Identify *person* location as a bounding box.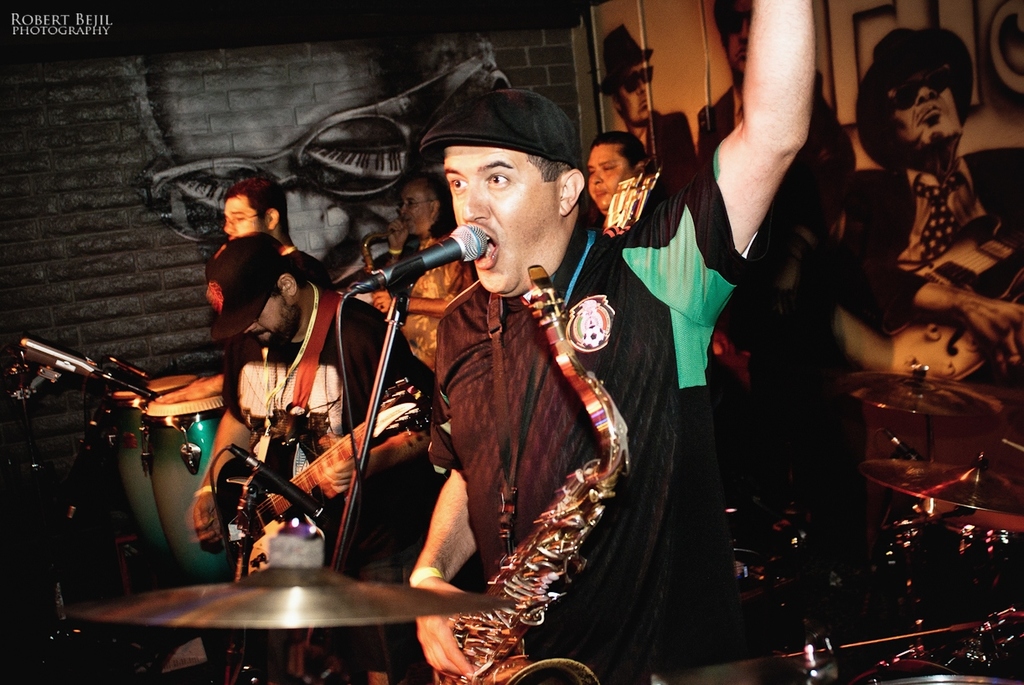
<region>188, 229, 433, 684</region>.
